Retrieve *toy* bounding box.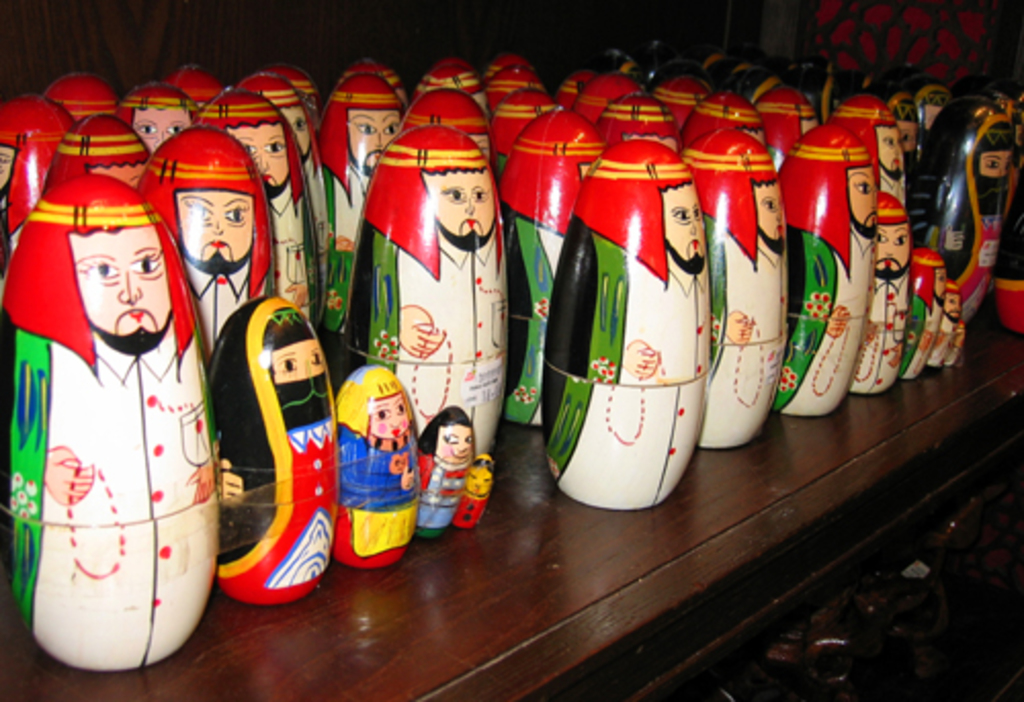
Bounding box: <box>303,80,406,356</box>.
